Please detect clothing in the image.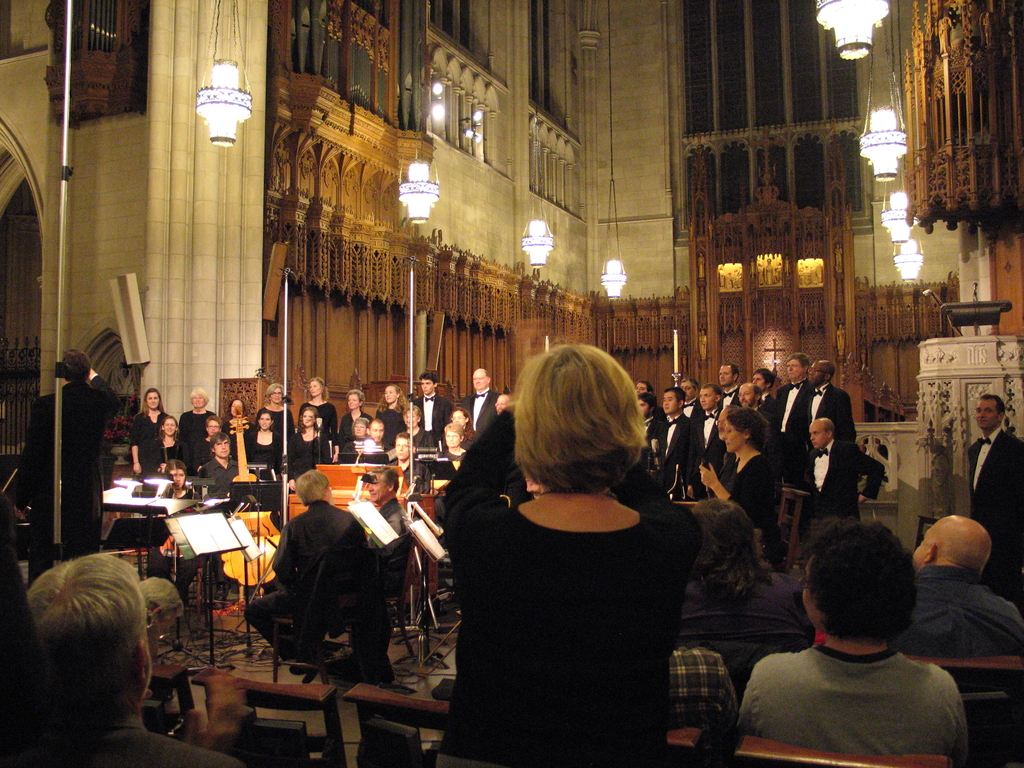
x1=407 y1=395 x2=458 y2=446.
